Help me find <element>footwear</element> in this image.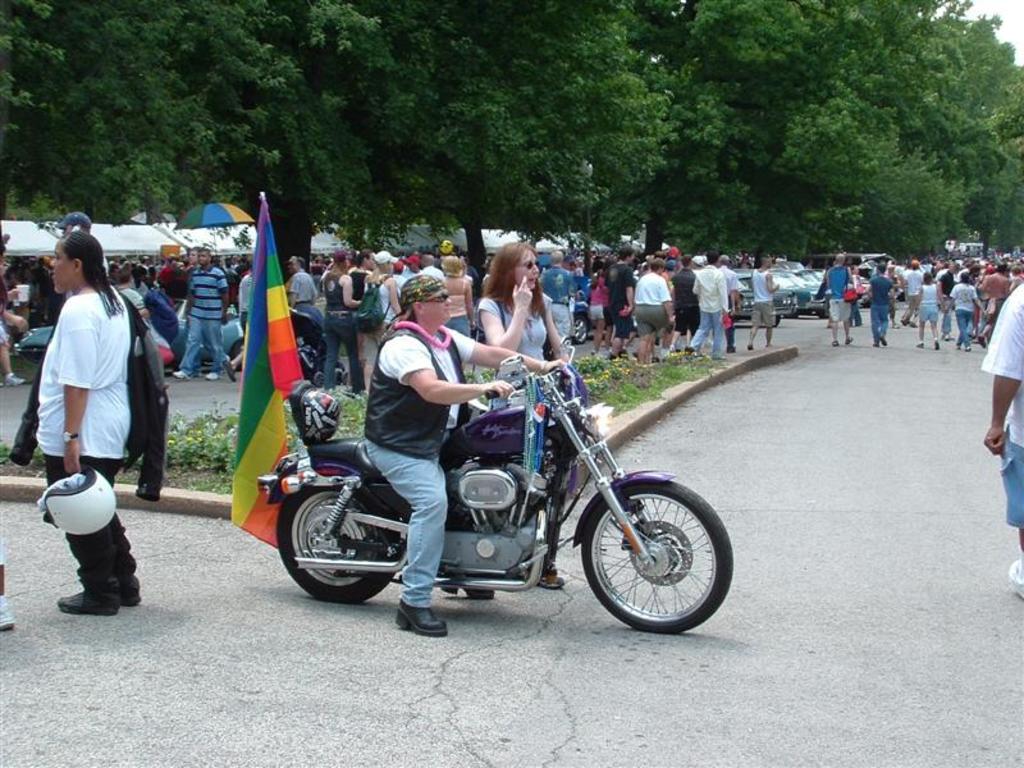
Found it: 443:582:499:600.
